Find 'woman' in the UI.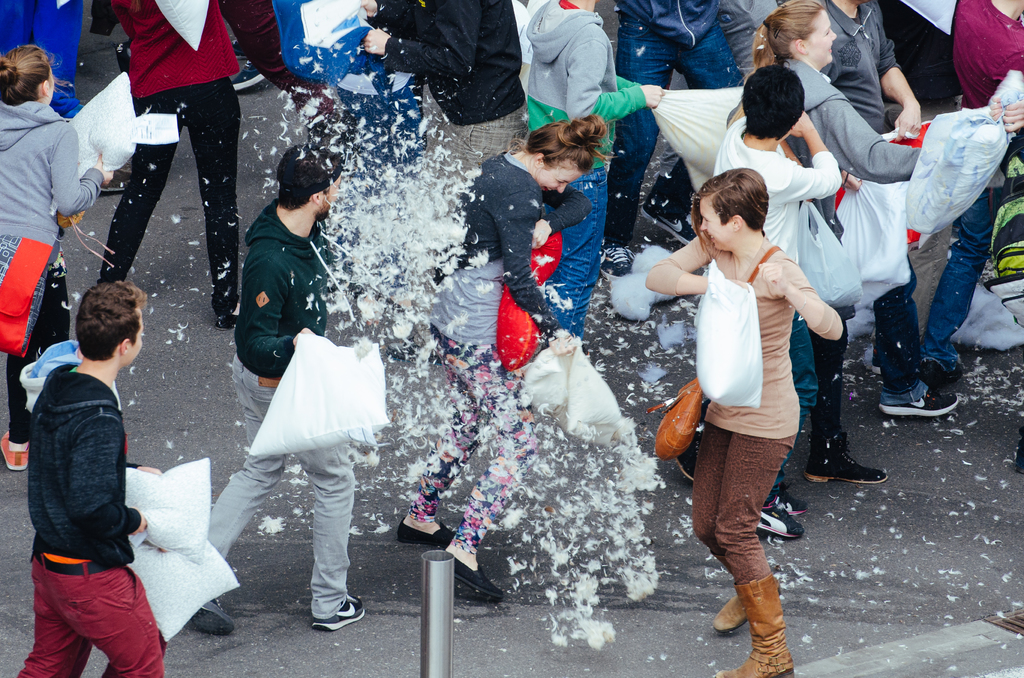
UI element at <region>0, 48, 116, 471</region>.
